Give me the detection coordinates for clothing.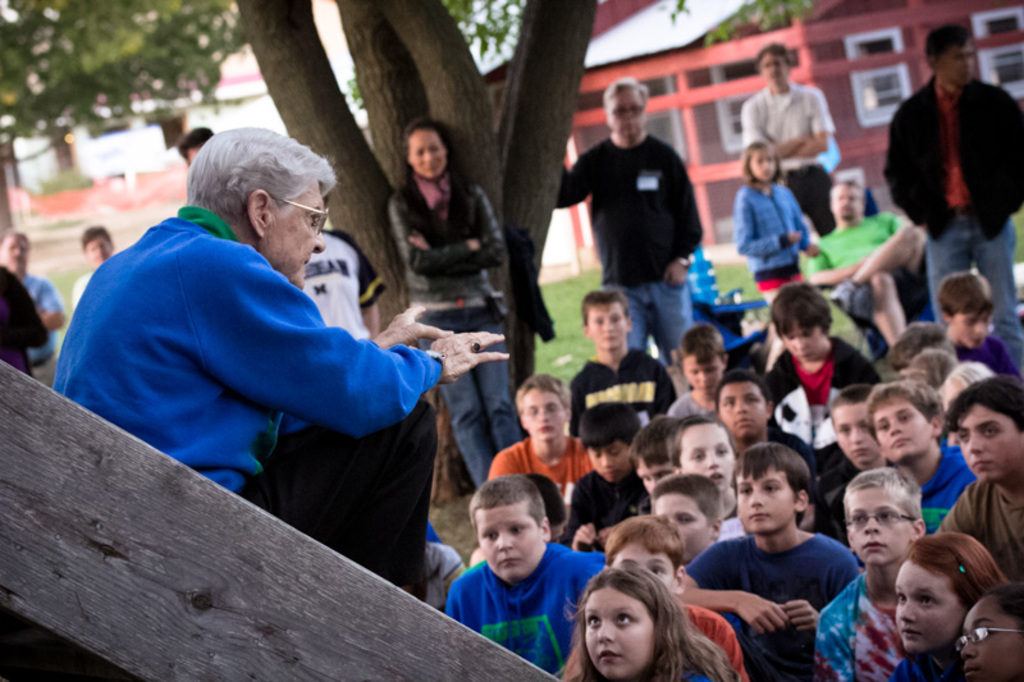
bbox=(559, 344, 686, 447).
